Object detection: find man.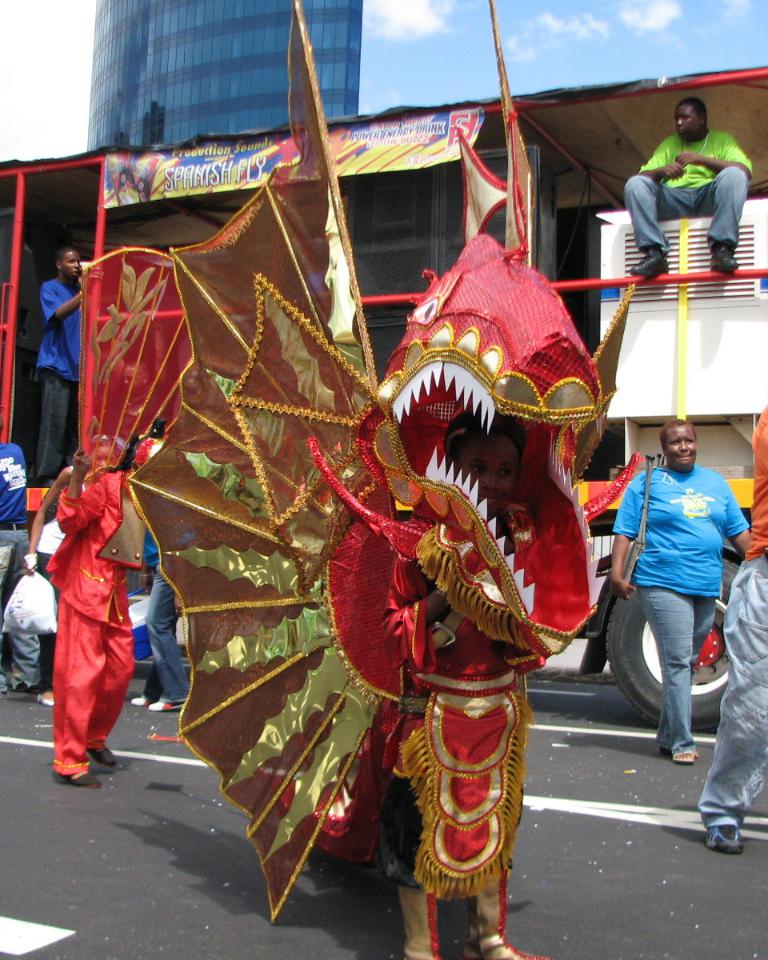
select_region(0, 410, 34, 693).
